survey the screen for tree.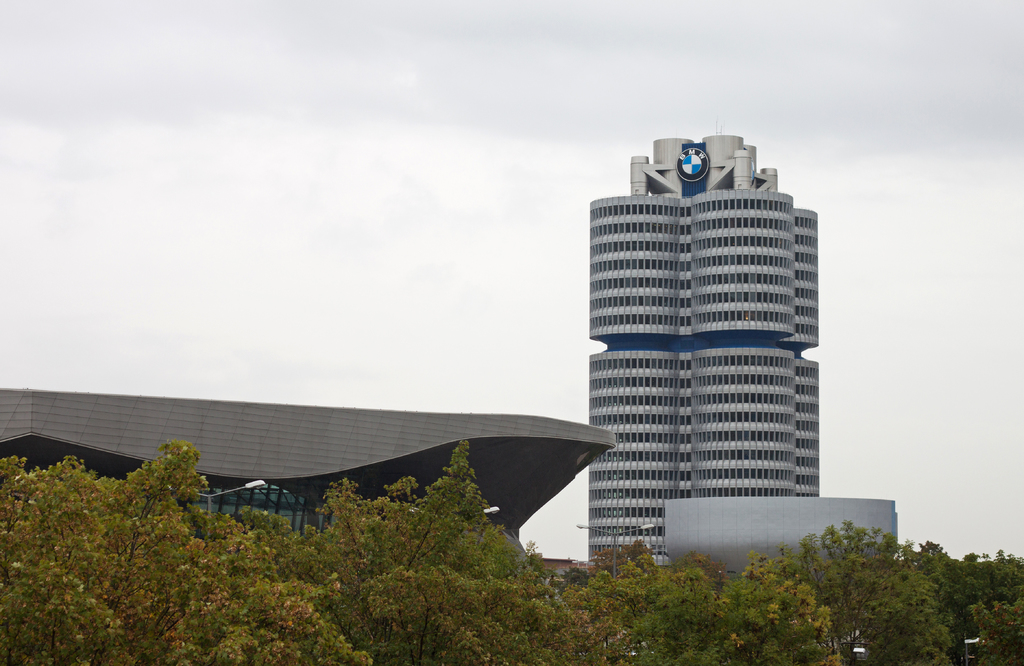
Survey found: (left=661, top=548, right=845, bottom=665).
